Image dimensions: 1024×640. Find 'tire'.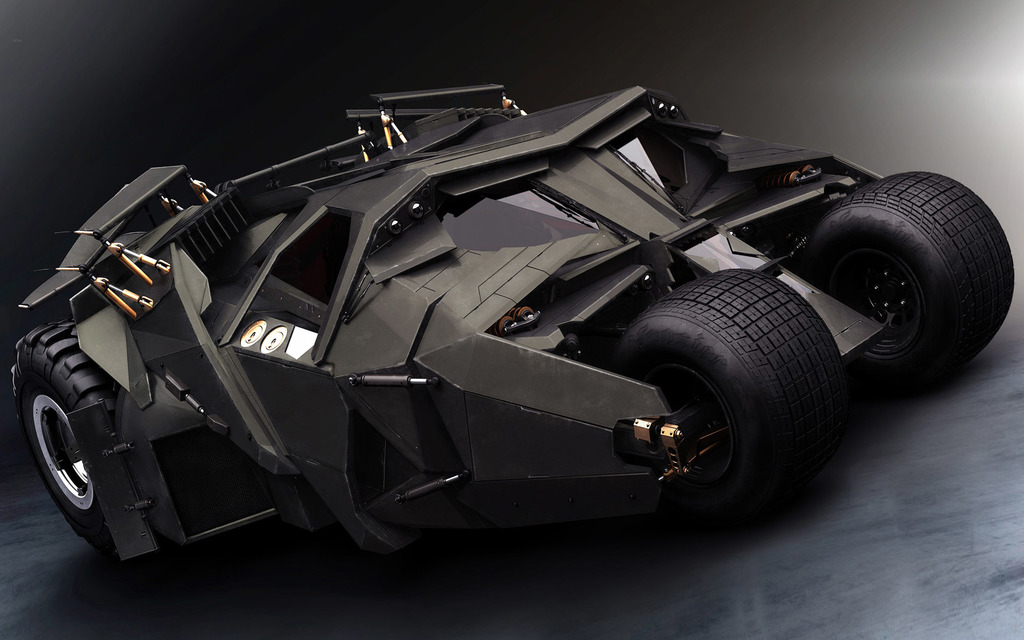
l=620, t=266, r=861, b=524.
